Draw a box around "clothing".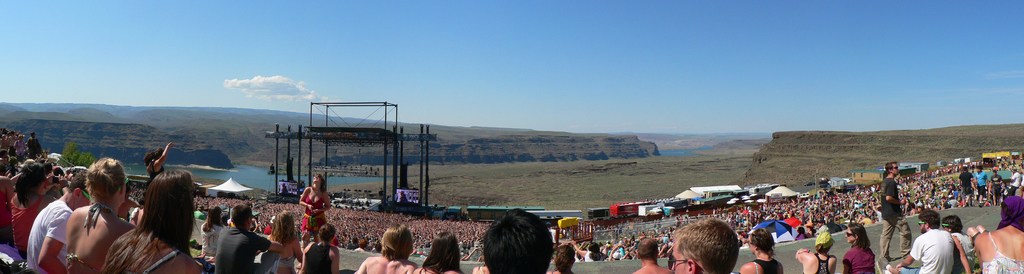
{"left": 581, "top": 250, "right": 608, "bottom": 261}.
